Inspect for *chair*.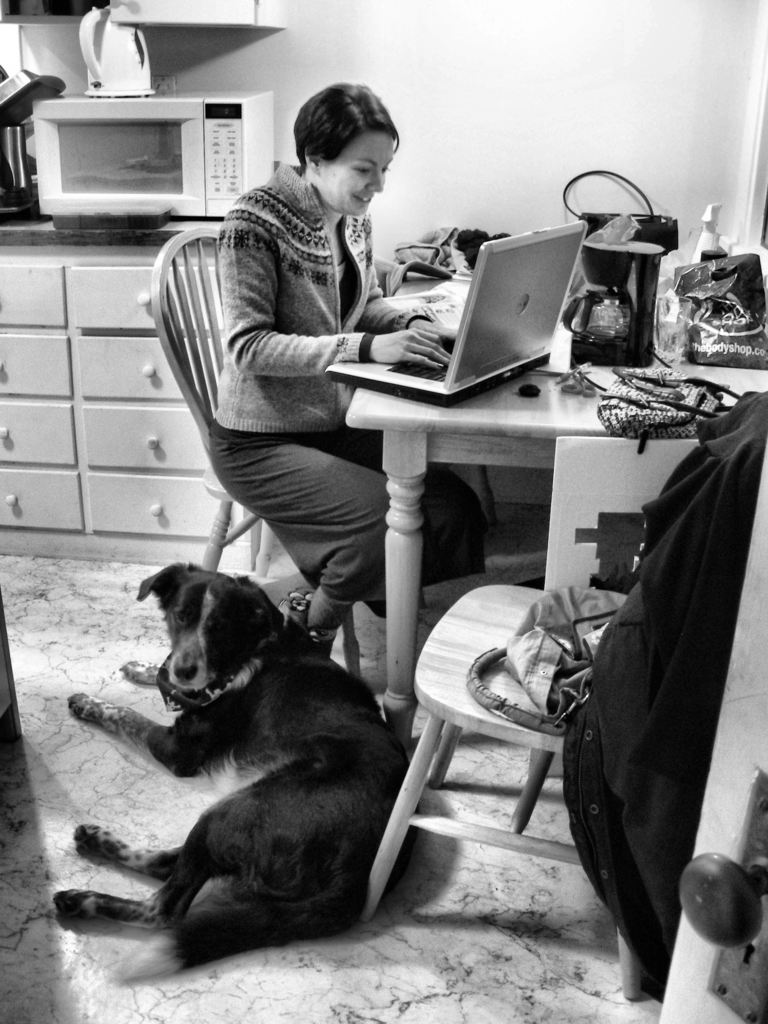
Inspection: bbox=(360, 385, 767, 1001).
